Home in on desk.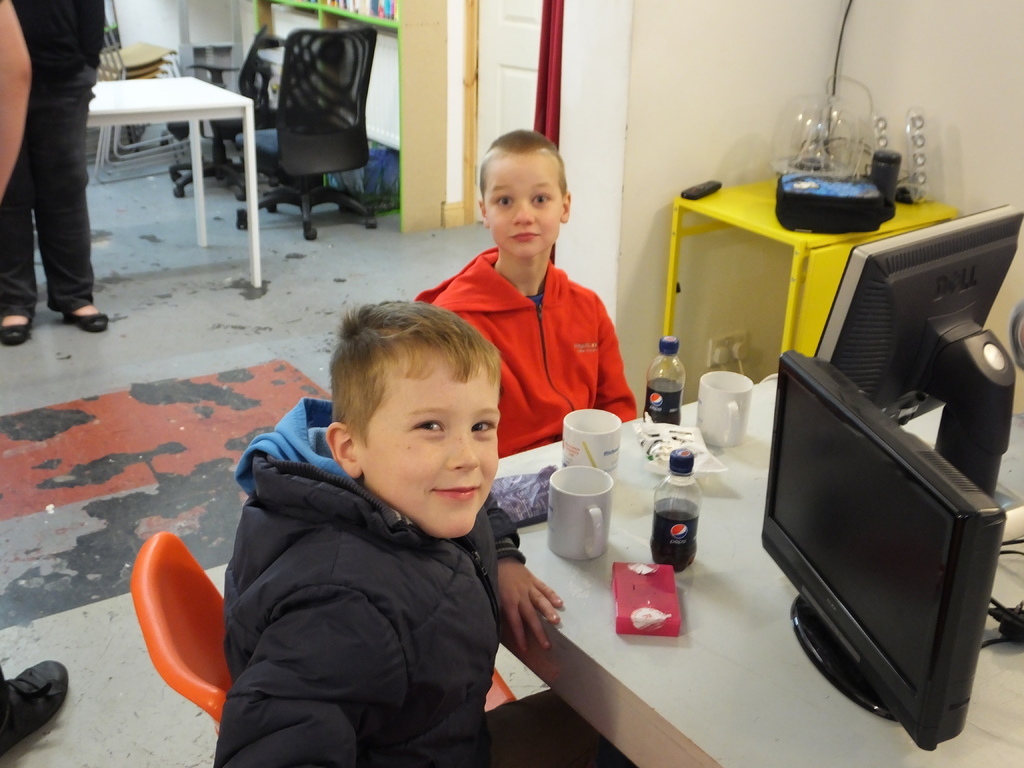
Homed in at {"left": 459, "top": 275, "right": 1004, "bottom": 767}.
